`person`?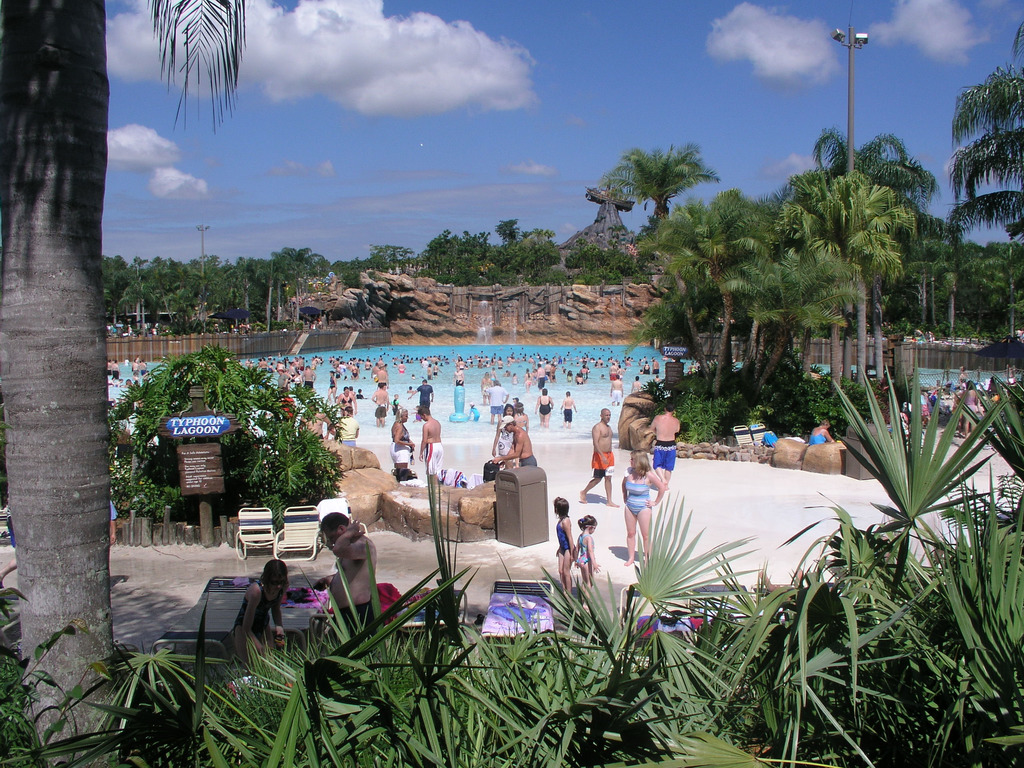
bbox(533, 363, 547, 390)
